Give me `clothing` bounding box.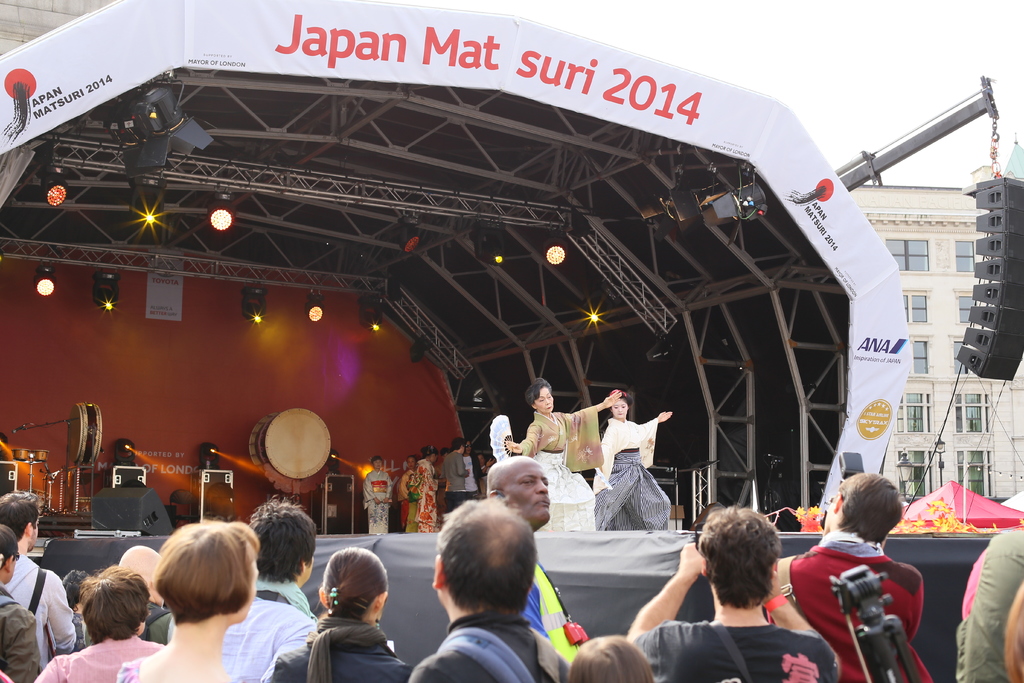
[x1=70, y1=607, x2=86, y2=650].
